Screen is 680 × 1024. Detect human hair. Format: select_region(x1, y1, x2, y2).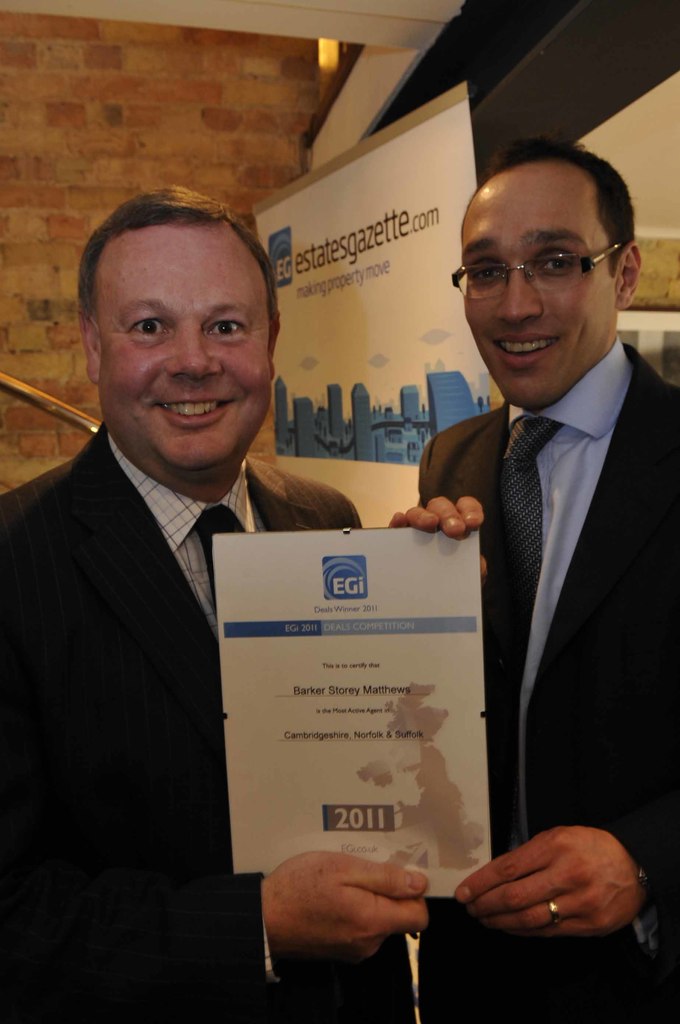
select_region(88, 184, 277, 316).
